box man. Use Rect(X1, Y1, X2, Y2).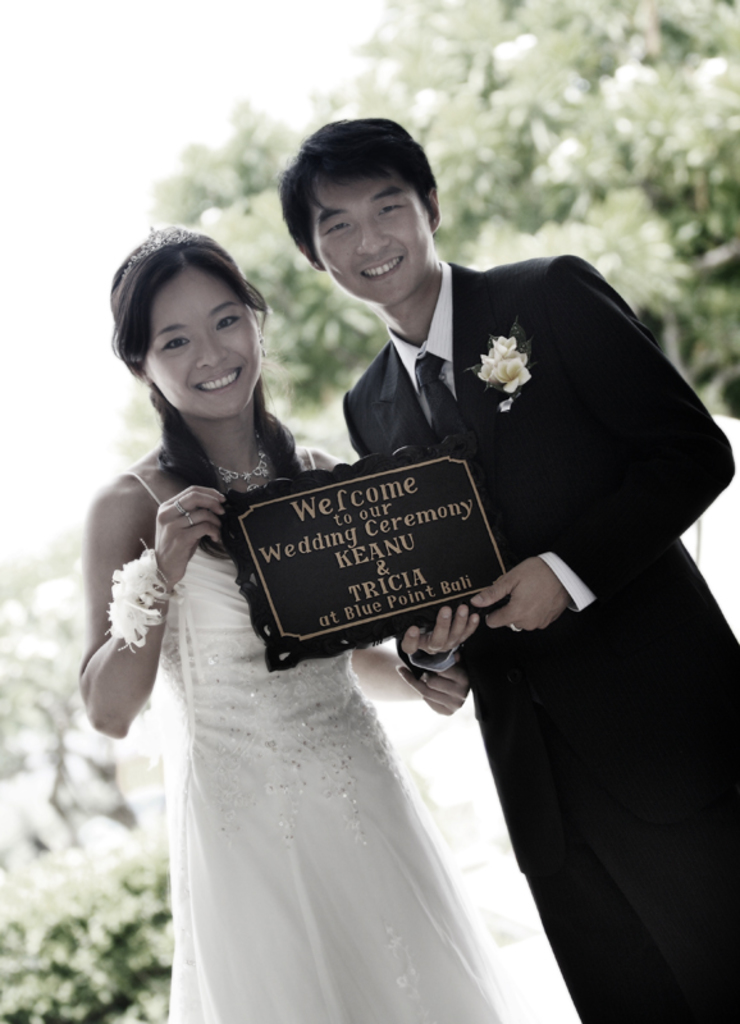
Rect(218, 129, 708, 948).
